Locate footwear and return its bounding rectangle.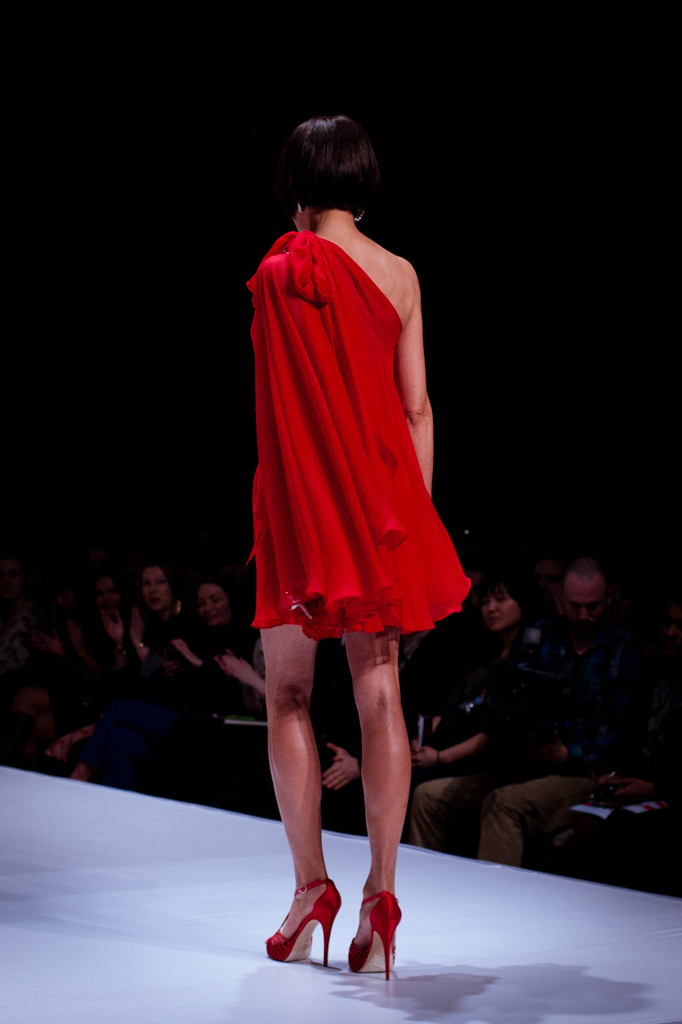
crop(261, 871, 338, 971).
